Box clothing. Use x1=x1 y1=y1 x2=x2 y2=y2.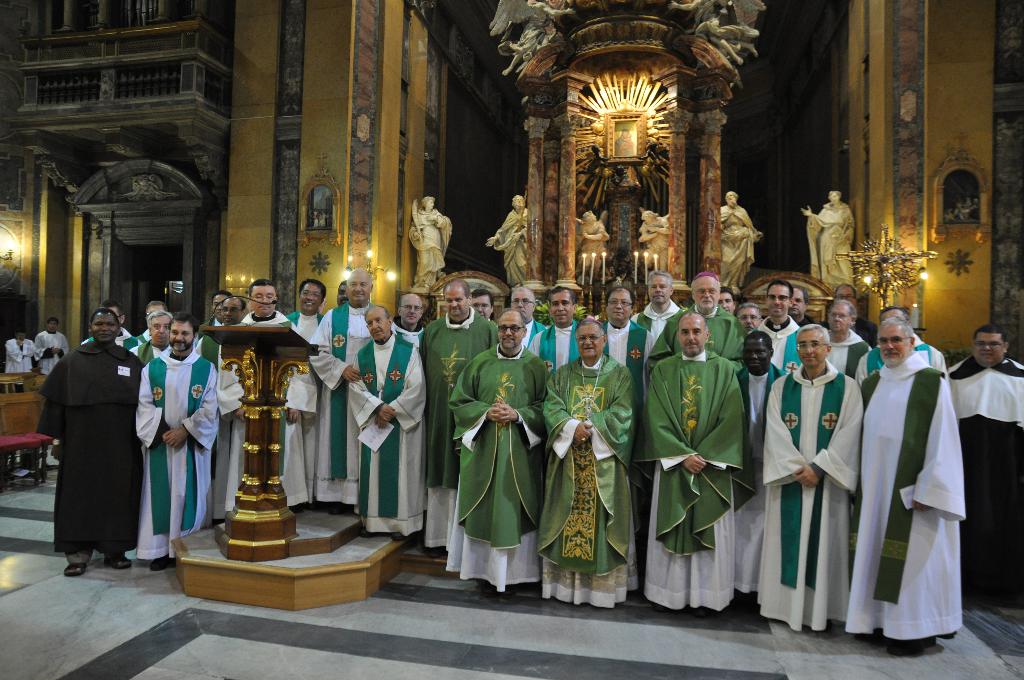
x1=410 y1=206 x2=449 y2=284.
